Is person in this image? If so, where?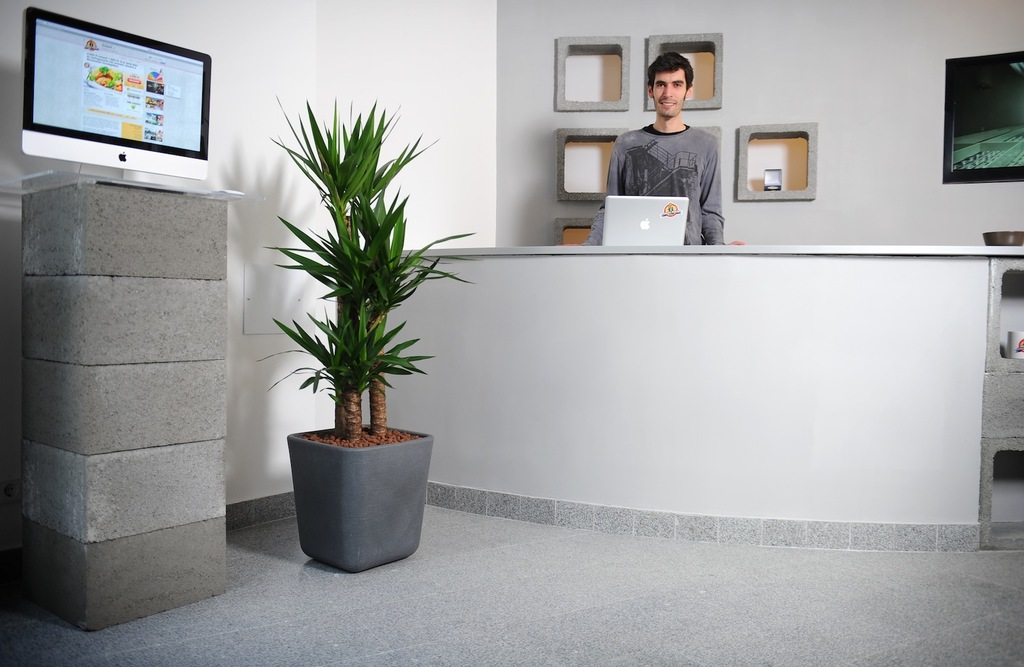
Yes, at BBox(614, 51, 735, 241).
